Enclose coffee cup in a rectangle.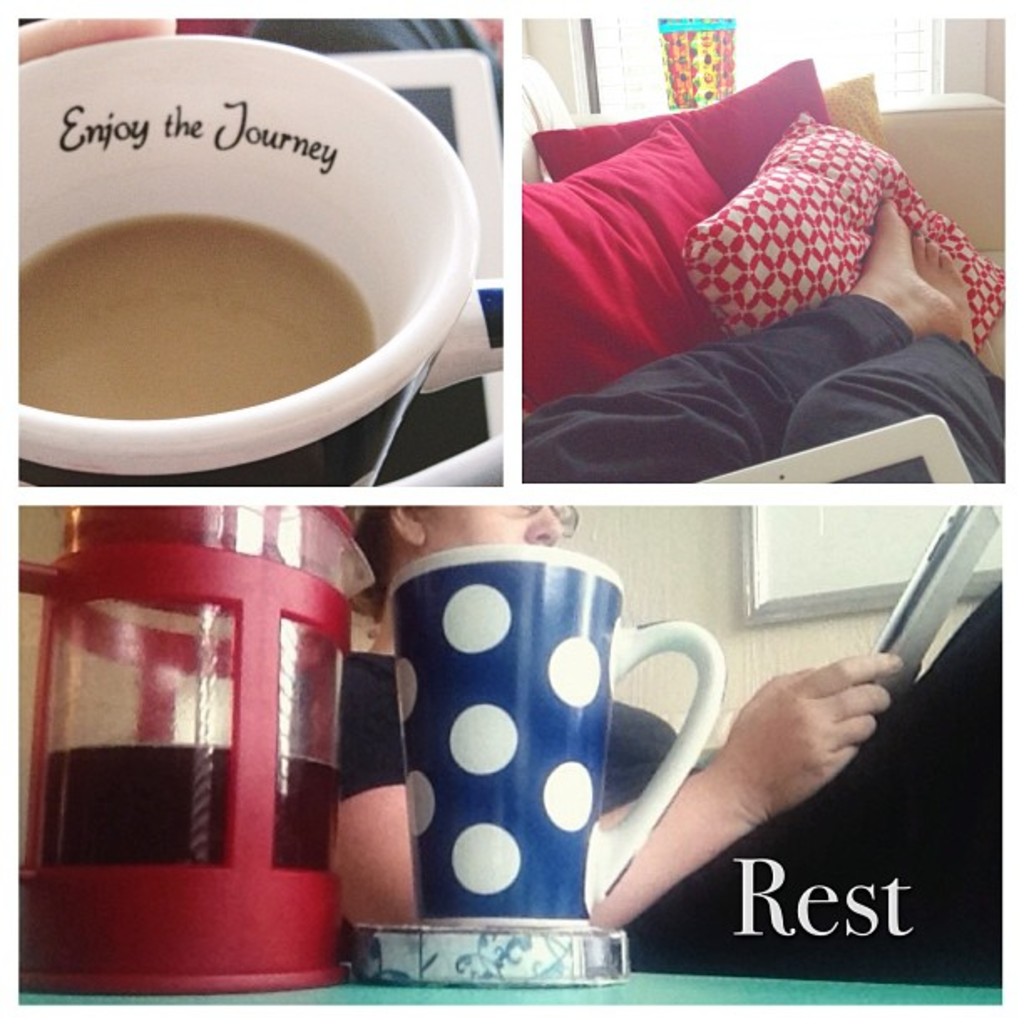
bbox(385, 540, 728, 924).
